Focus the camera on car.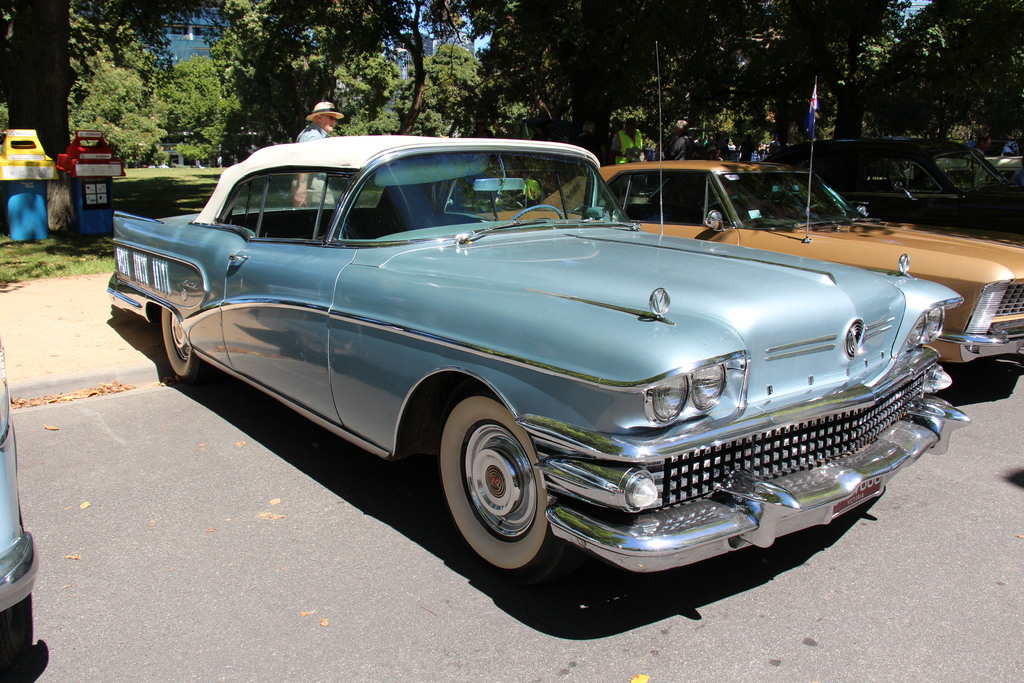
Focus region: bbox(487, 159, 1023, 383).
